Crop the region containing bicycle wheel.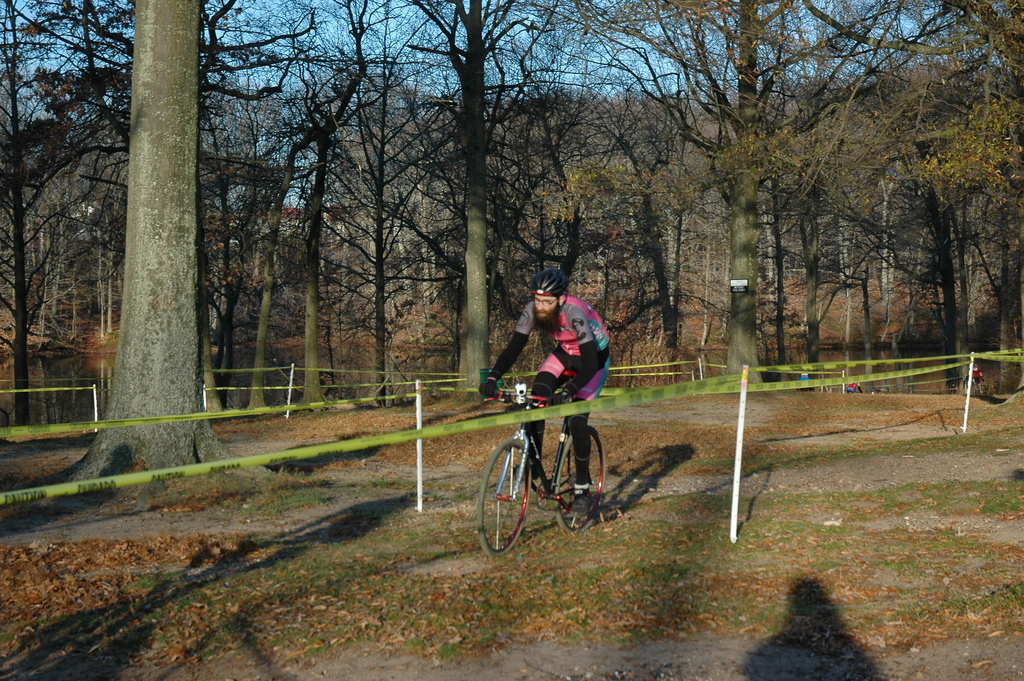
Crop region: [486, 454, 540, 555].
